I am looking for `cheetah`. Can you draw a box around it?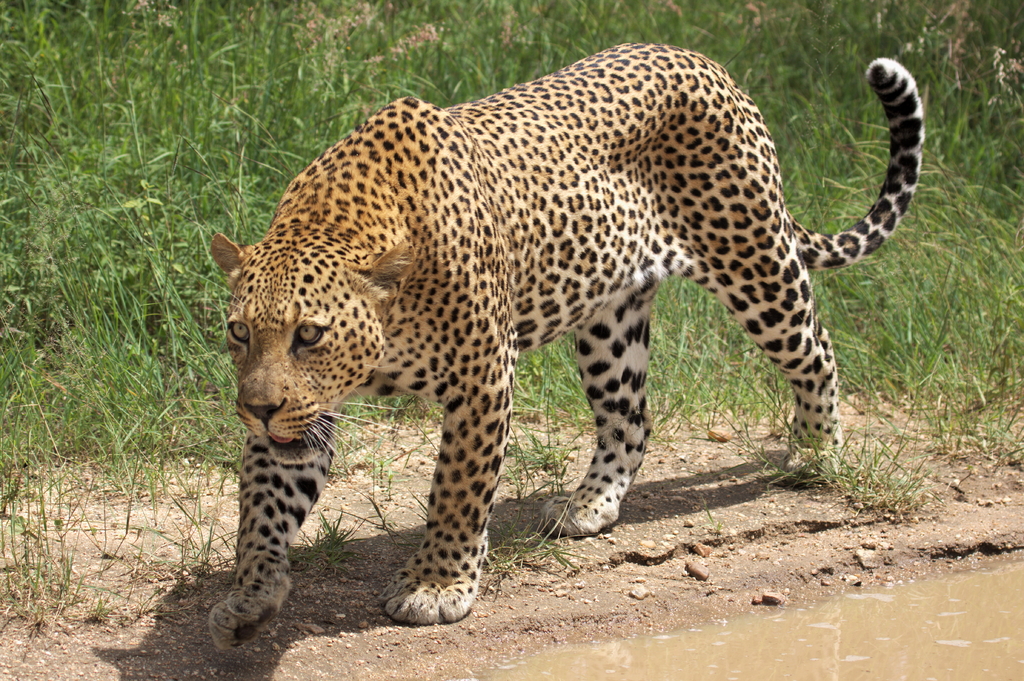
Sure, the bounding box is 149:37:929:650.
